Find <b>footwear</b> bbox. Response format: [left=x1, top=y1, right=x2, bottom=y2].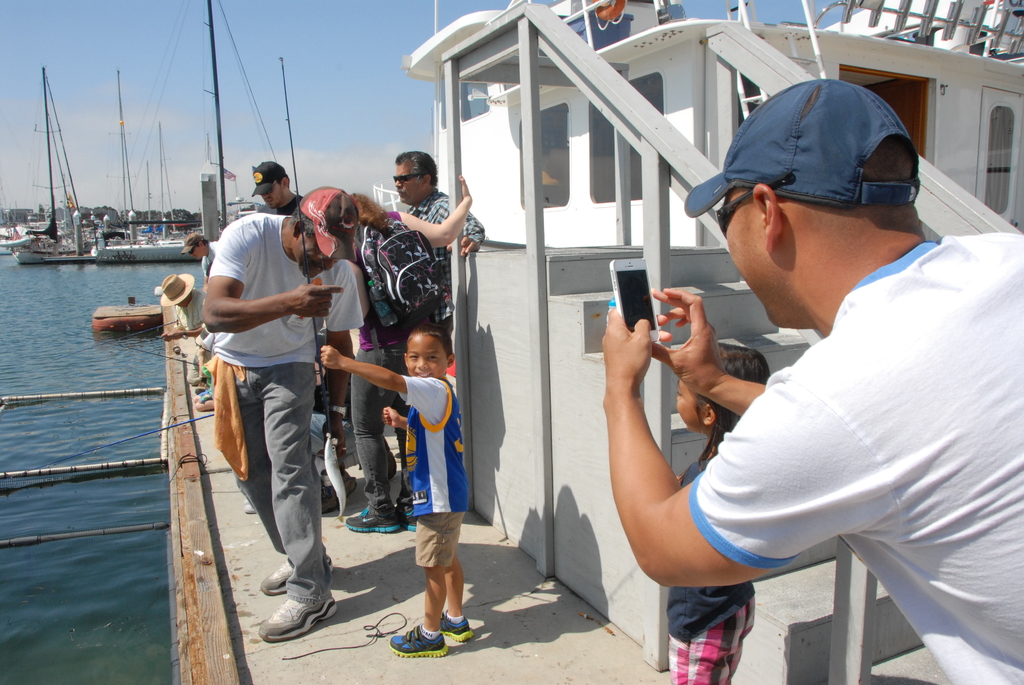
[left=341, top=469, right=359, bottom=496].
